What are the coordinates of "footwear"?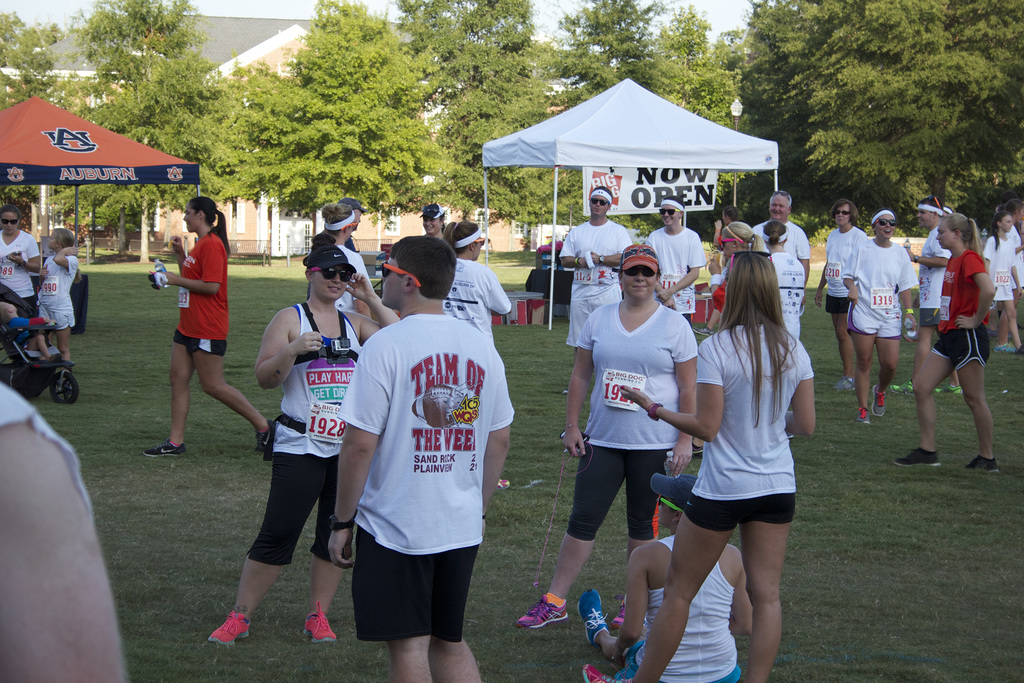
rect(871, 384, 888, 418).
